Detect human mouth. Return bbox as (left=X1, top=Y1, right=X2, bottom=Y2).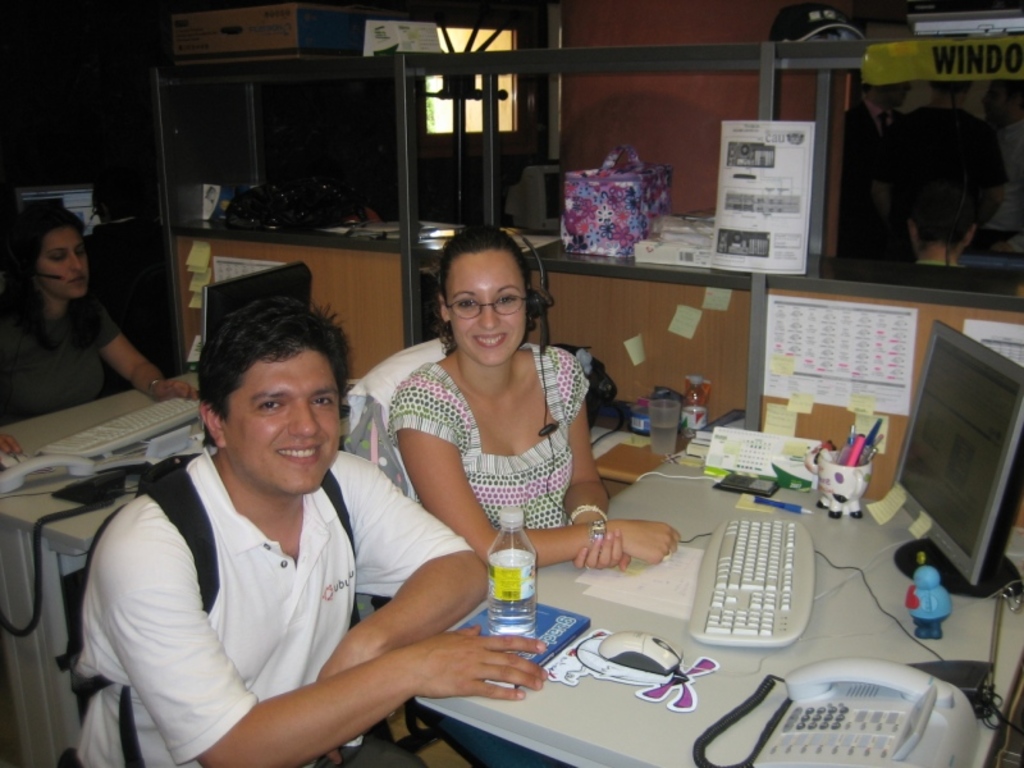
(left=471, top=333, right=511, bottom=351).
